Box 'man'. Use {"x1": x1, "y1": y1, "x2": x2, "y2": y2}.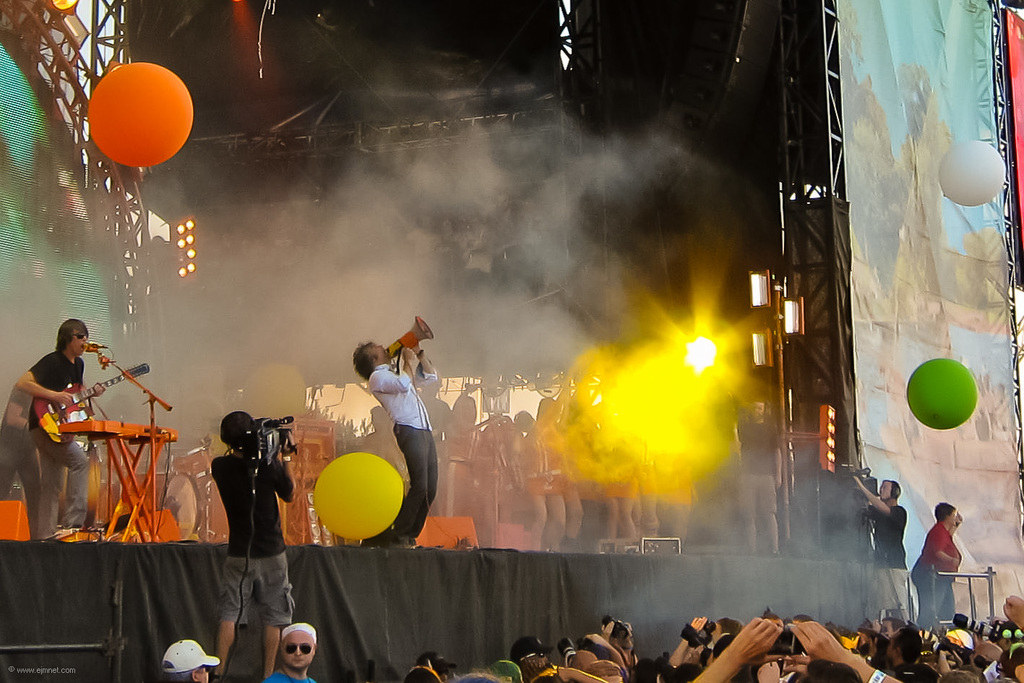
{"x1": 848, "y1": 465, "x2": 919, "y2": 627}.
